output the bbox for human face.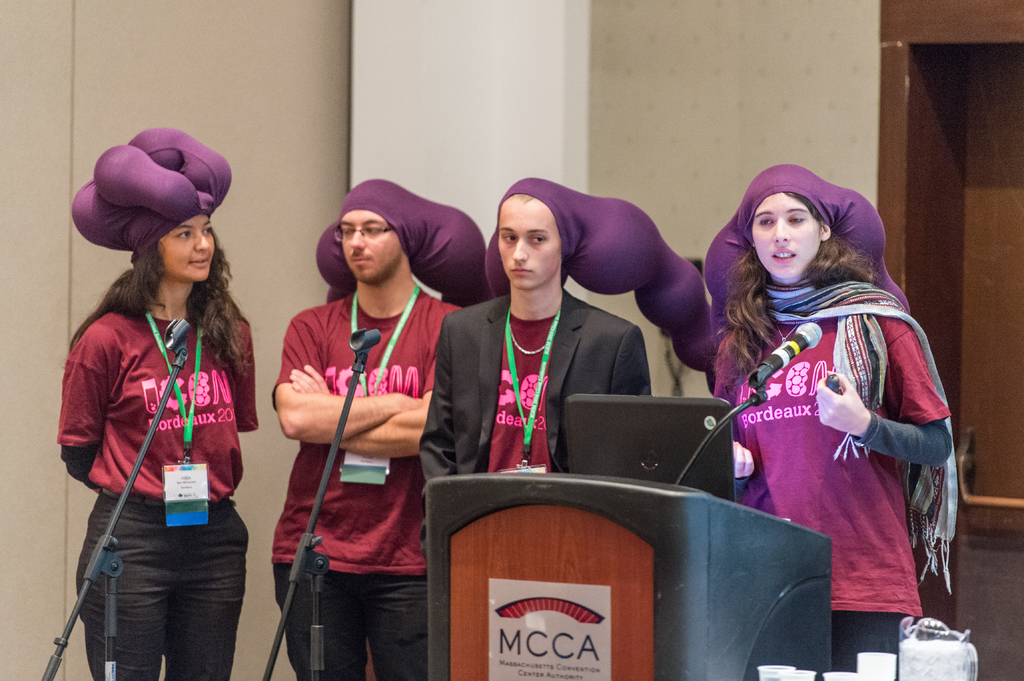
339/207/402/287.
